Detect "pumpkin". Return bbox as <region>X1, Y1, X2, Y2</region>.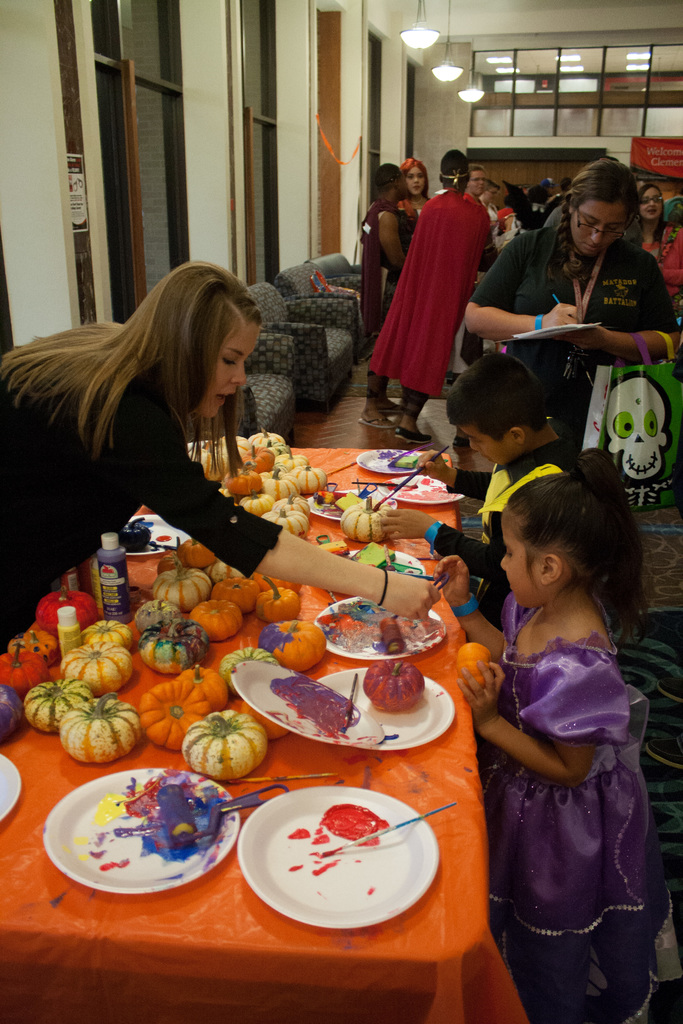
<region>170, 528, 231, 568</region>.
